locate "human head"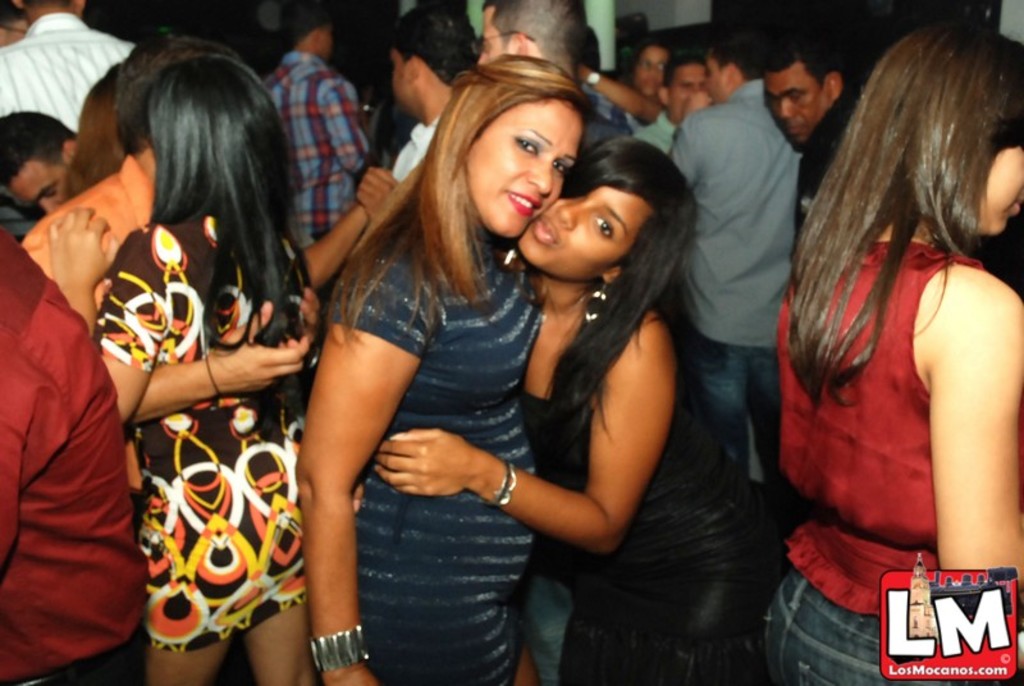
detection(886, 29, 1023, 243)
